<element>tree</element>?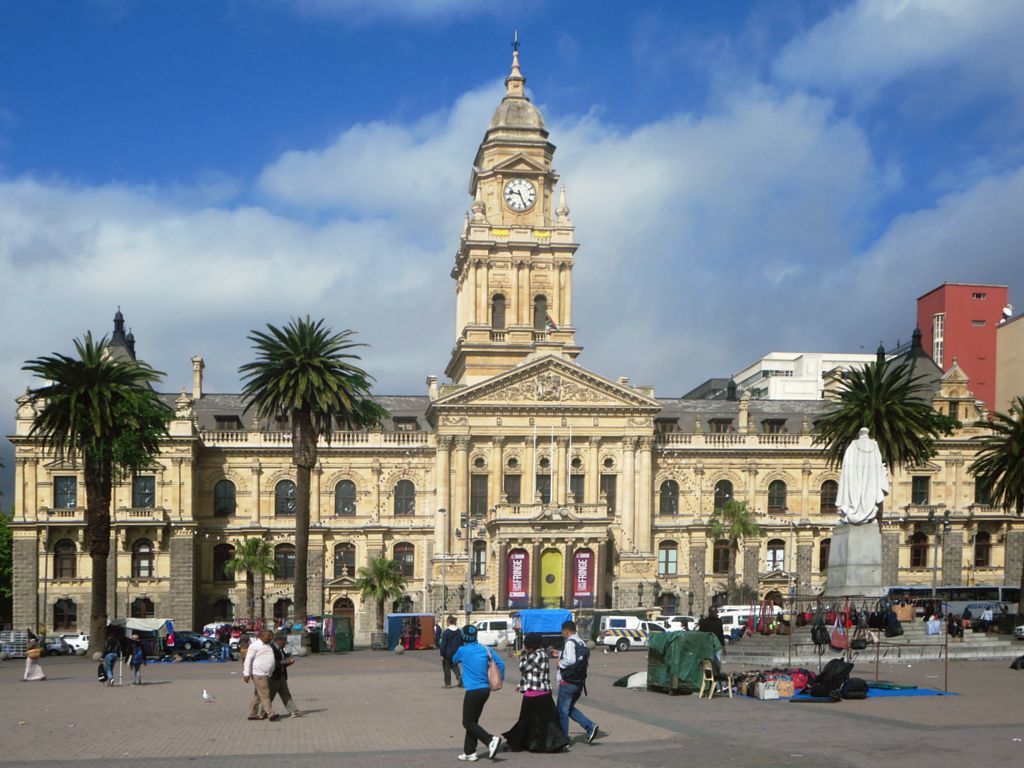
{"x1": 238, "y1": 313, "x2": 378, "y2": 624}
